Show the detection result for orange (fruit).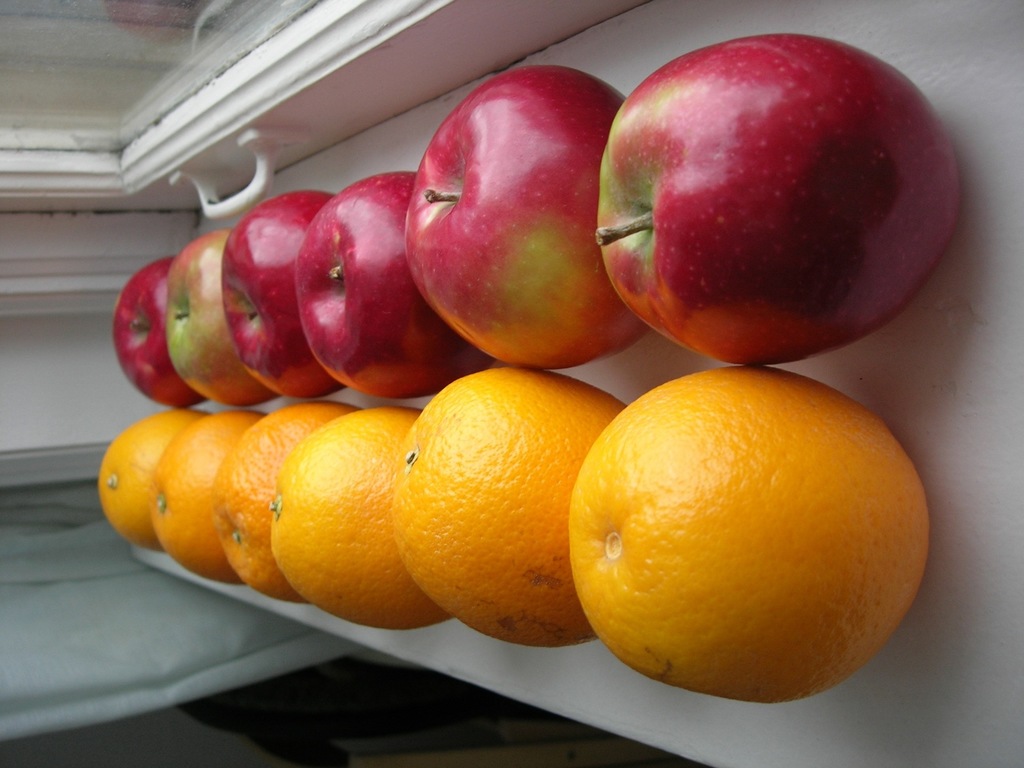
bbox(212, 397, 351, 601).
